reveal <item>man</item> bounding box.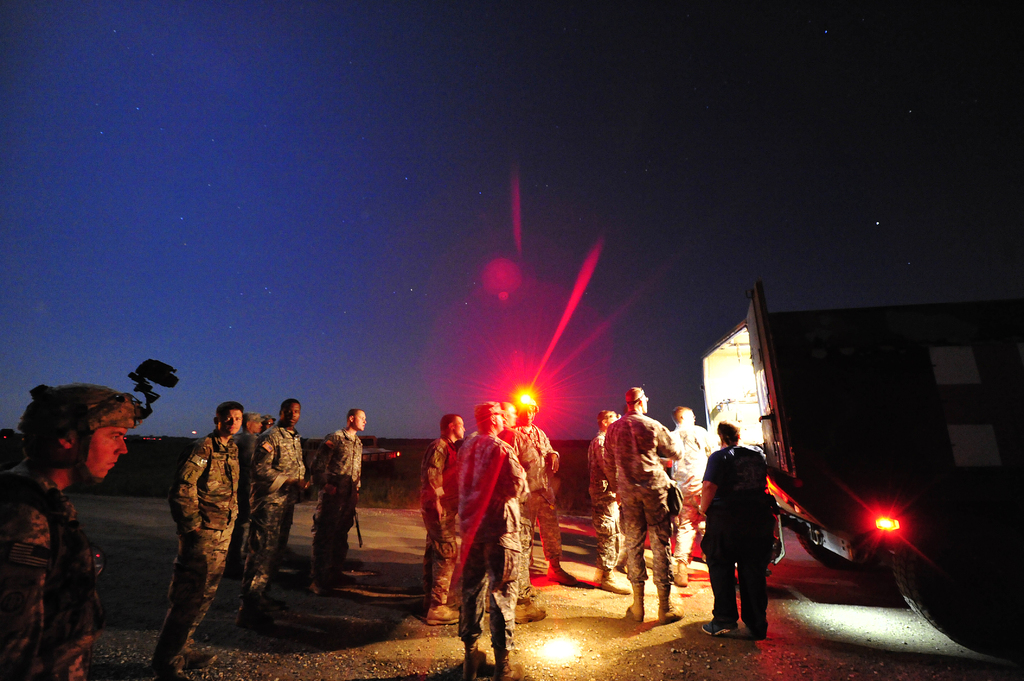
Revealed: select_region(698, 424, 789, 643).
